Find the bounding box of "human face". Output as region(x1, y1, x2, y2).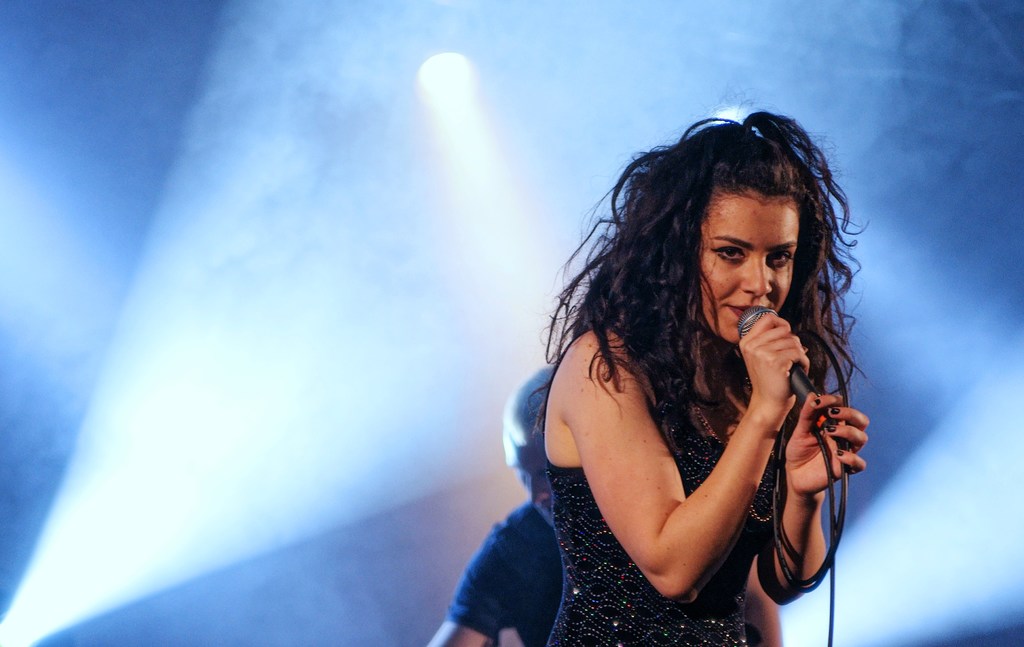
region(699, 195, 797, 344).
